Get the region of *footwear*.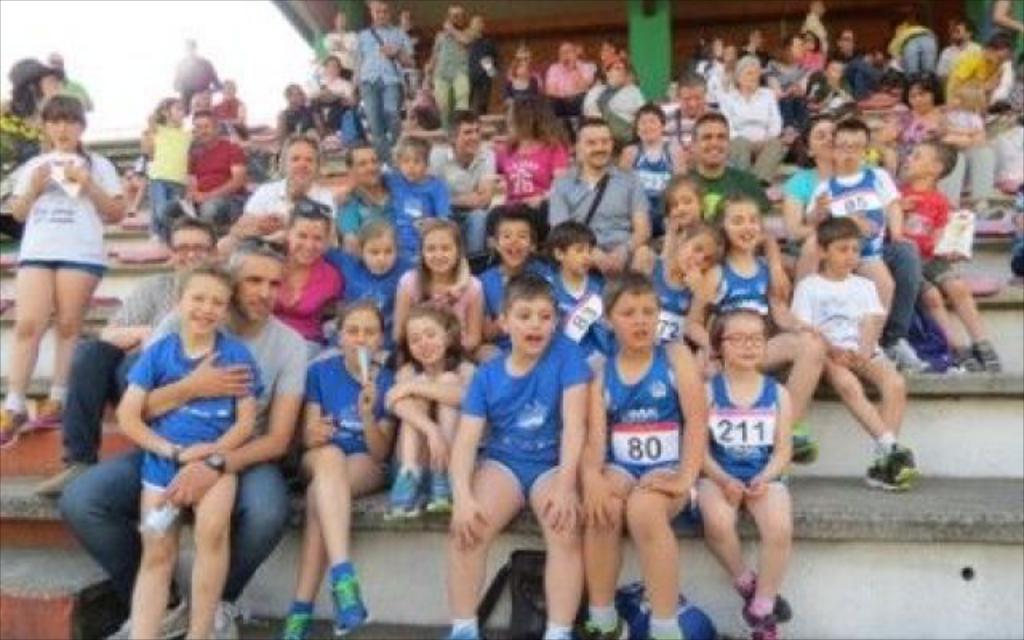
198/600/238/638.
